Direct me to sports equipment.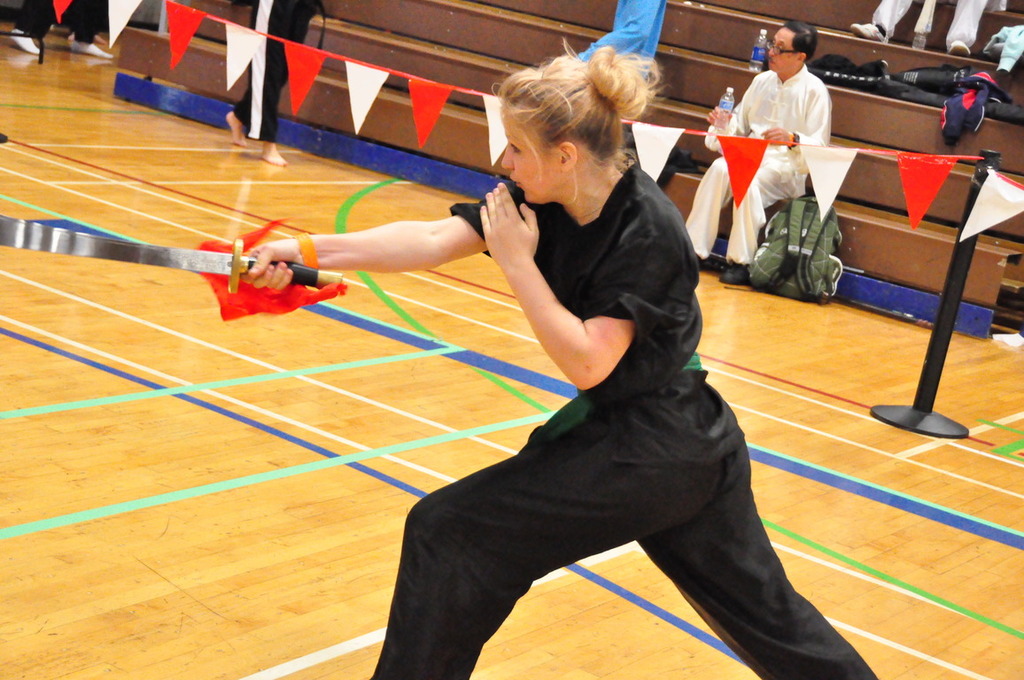
Direction: bbox=(0, 212, 340, 287).
